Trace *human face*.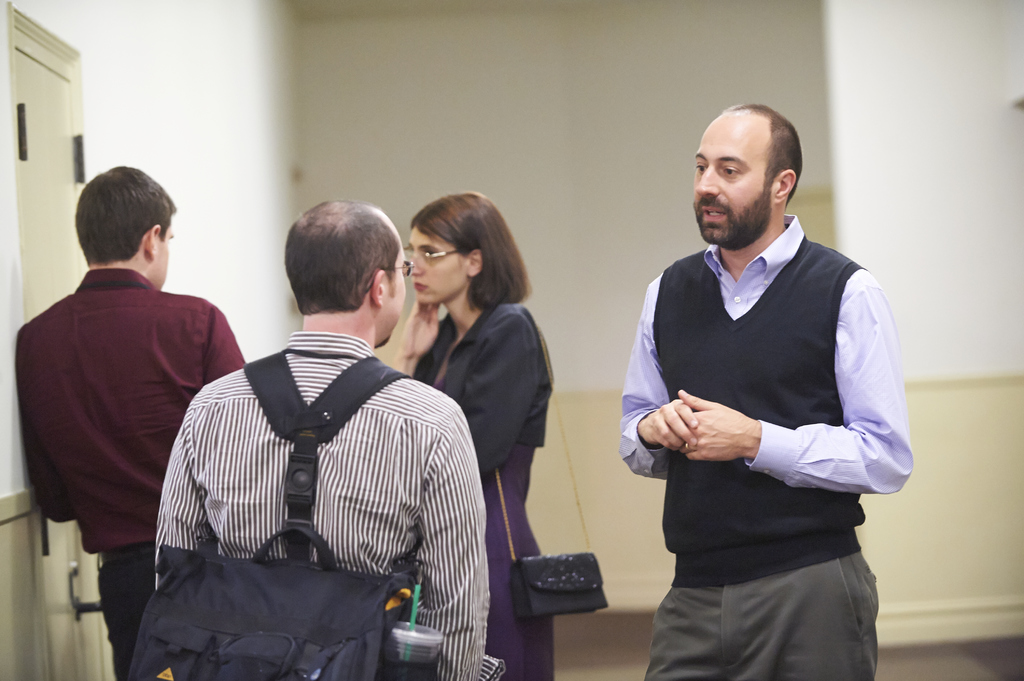
Traced to box=[380, 248, 403, 342].
